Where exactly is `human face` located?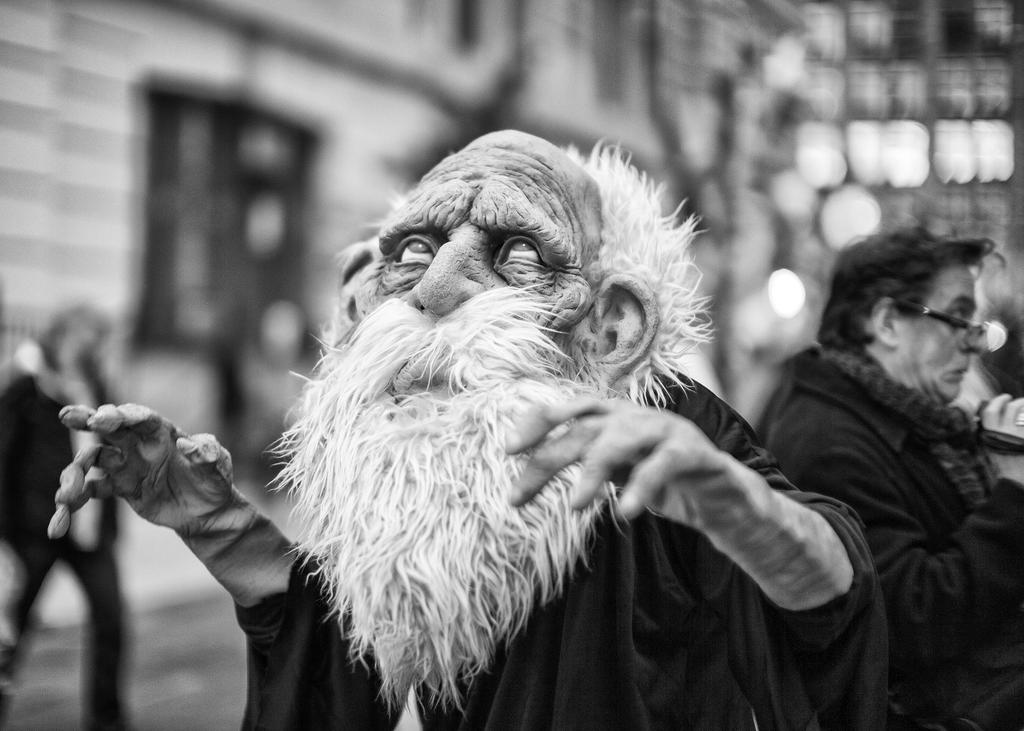
Its bounding box is rect(374, 136, 600, 407).
